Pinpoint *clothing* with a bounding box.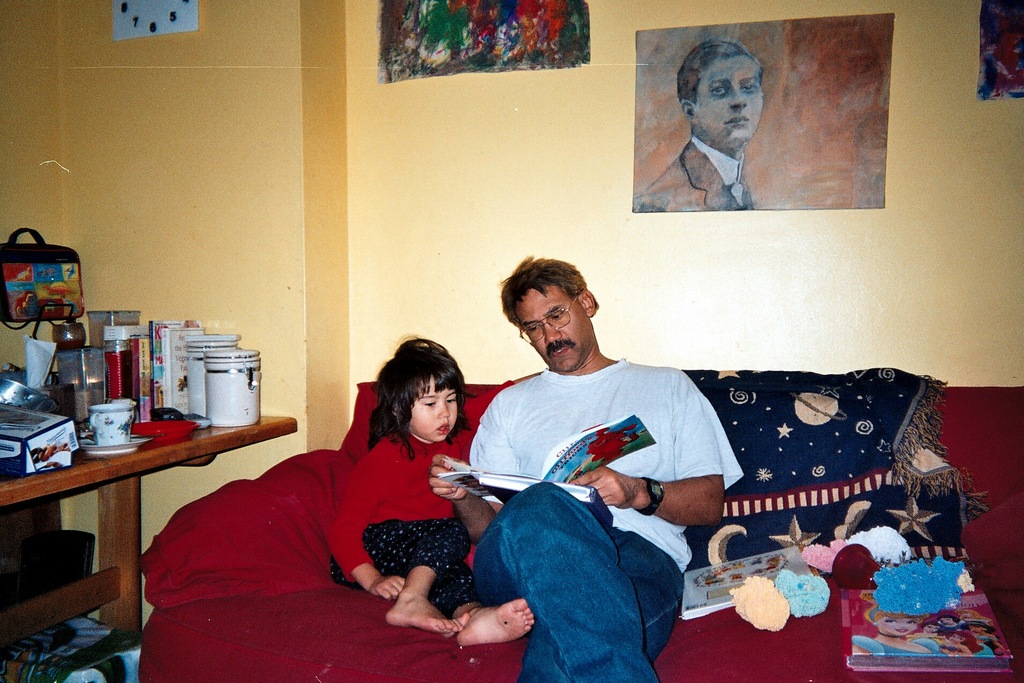
322,430,478,608.
